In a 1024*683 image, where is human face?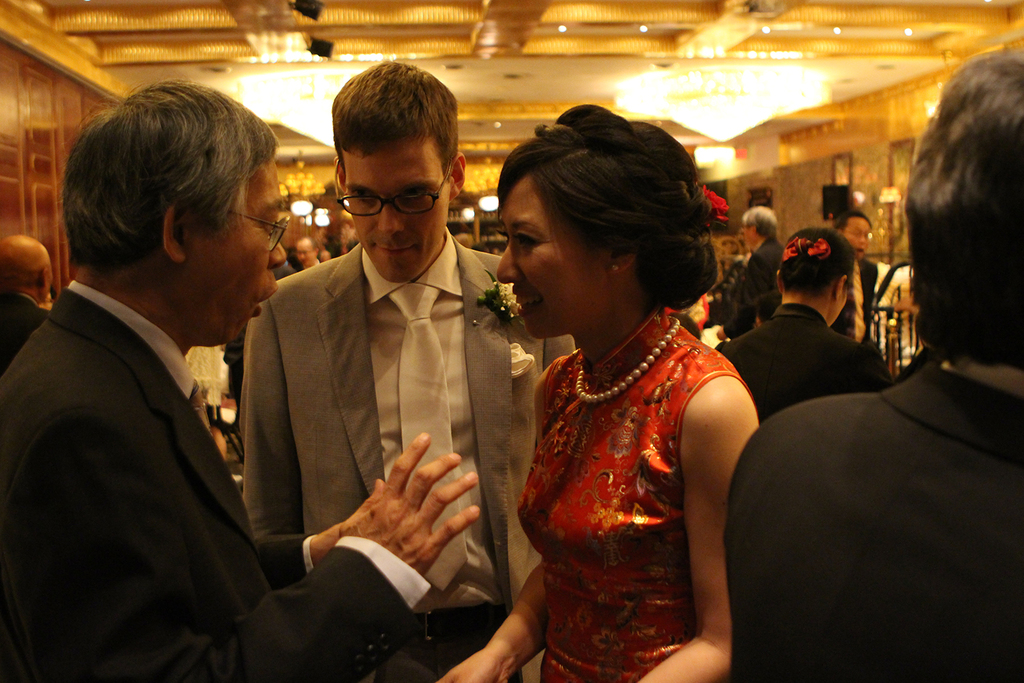
(left=844, top=220, right=872, bottom=256).
